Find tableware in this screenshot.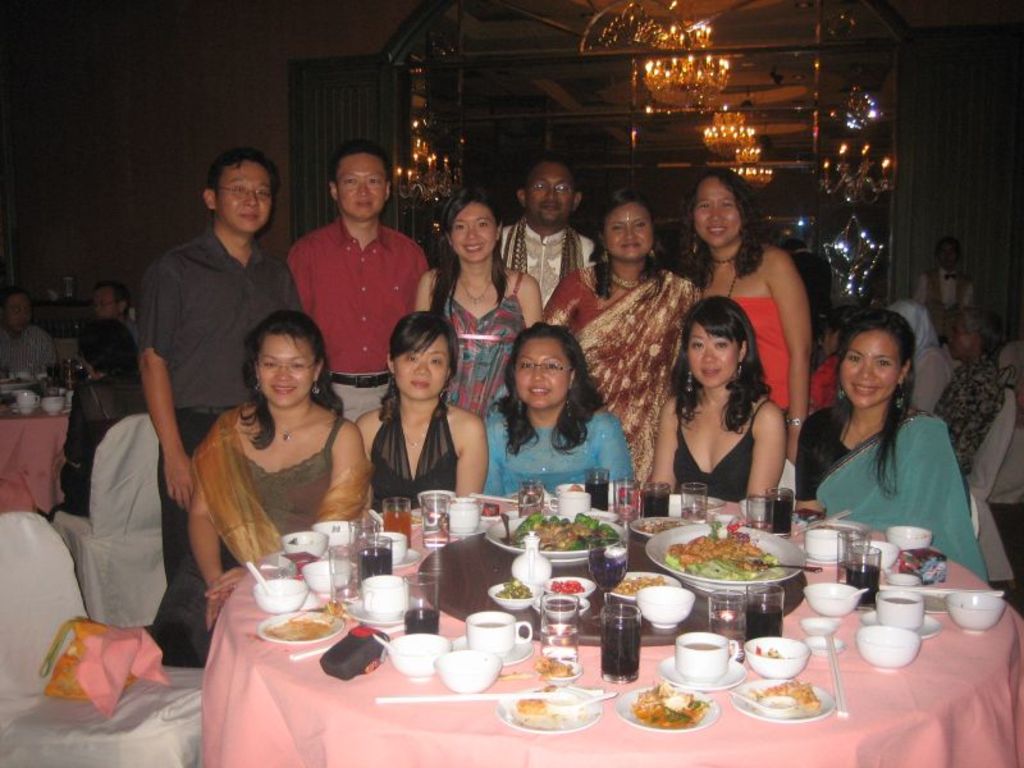
The bounding box for tableware is bbox=[499, 687, 602, 732].
